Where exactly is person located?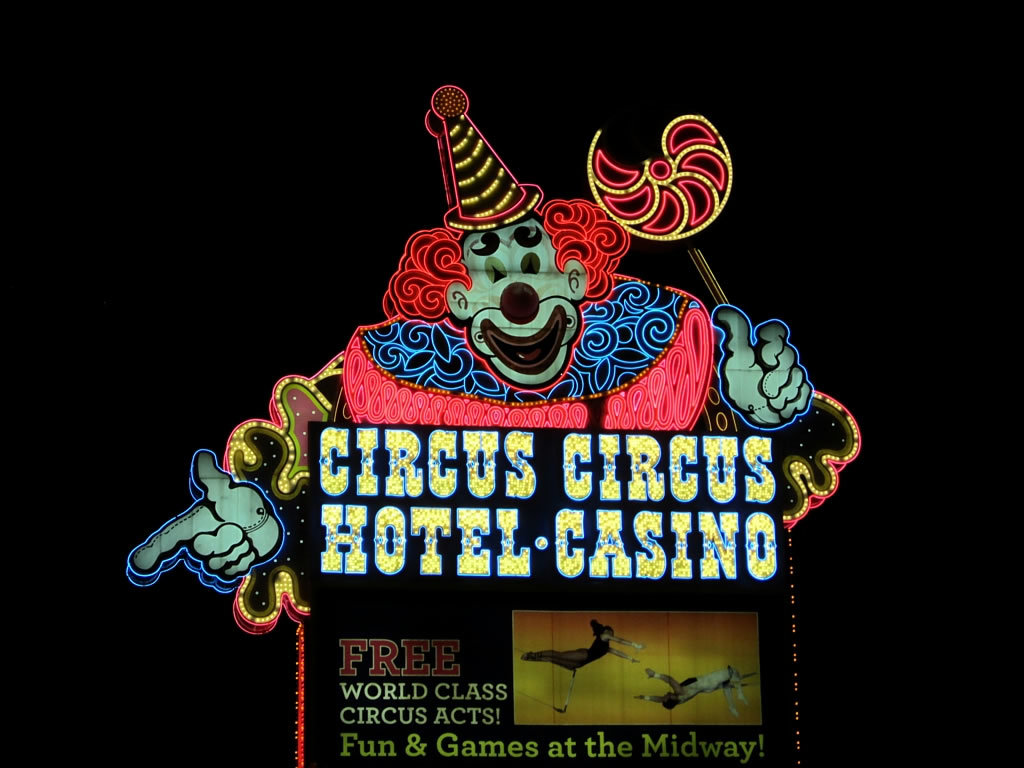
Its bounding box is l=631, t=665, r=751, b=717.
